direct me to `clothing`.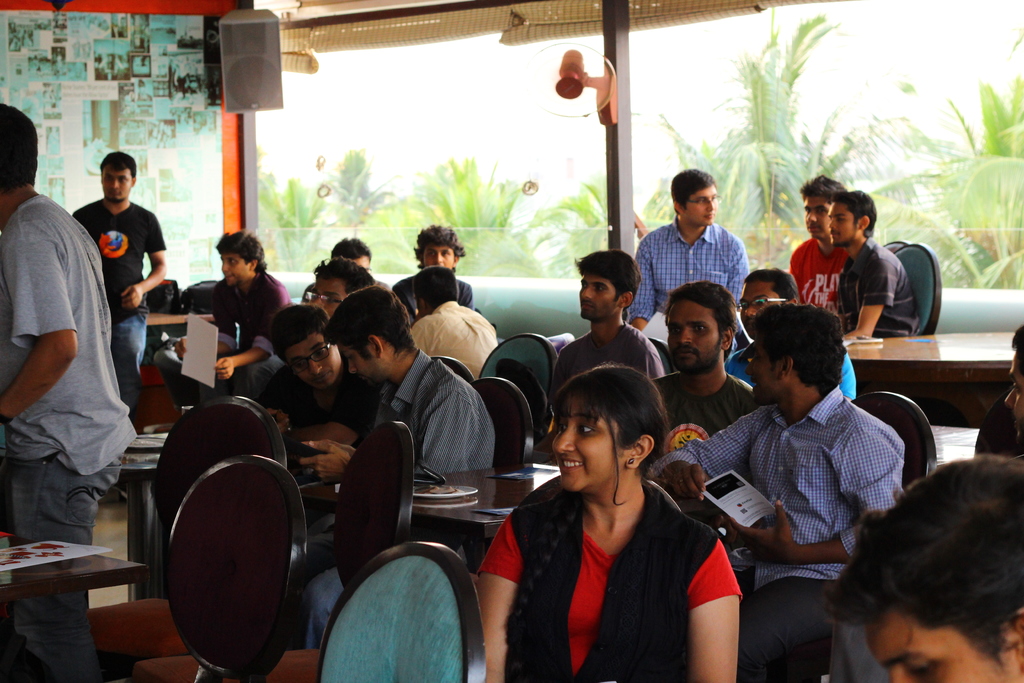
Direction: select_region(70, 204, 168, 318).
